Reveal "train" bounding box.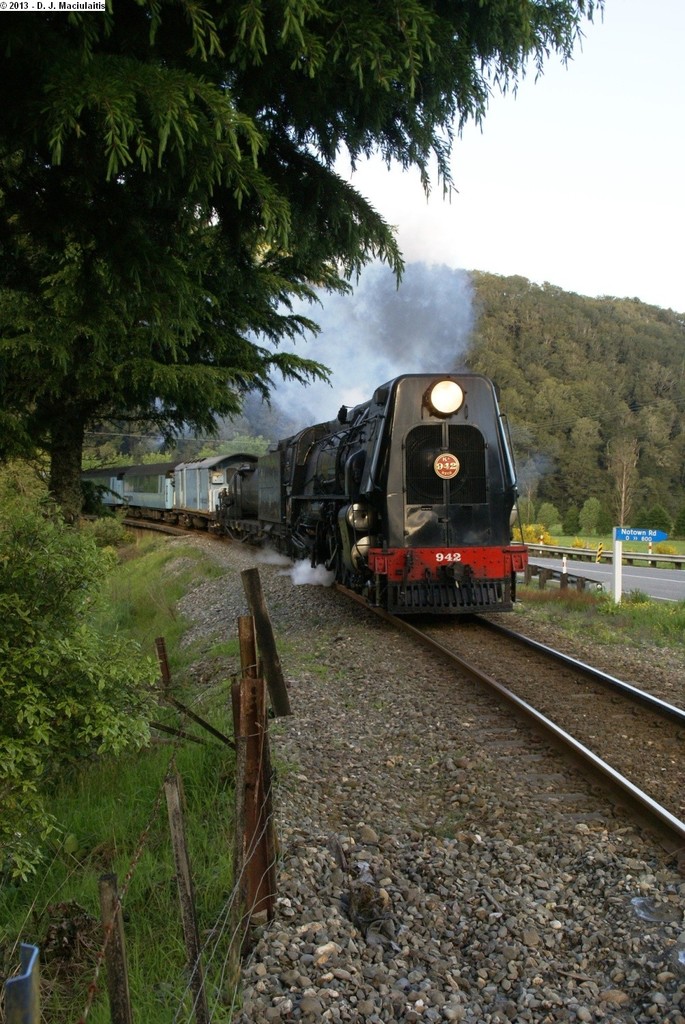
Revealed: <region>81, 363, 538, 612</region>.
